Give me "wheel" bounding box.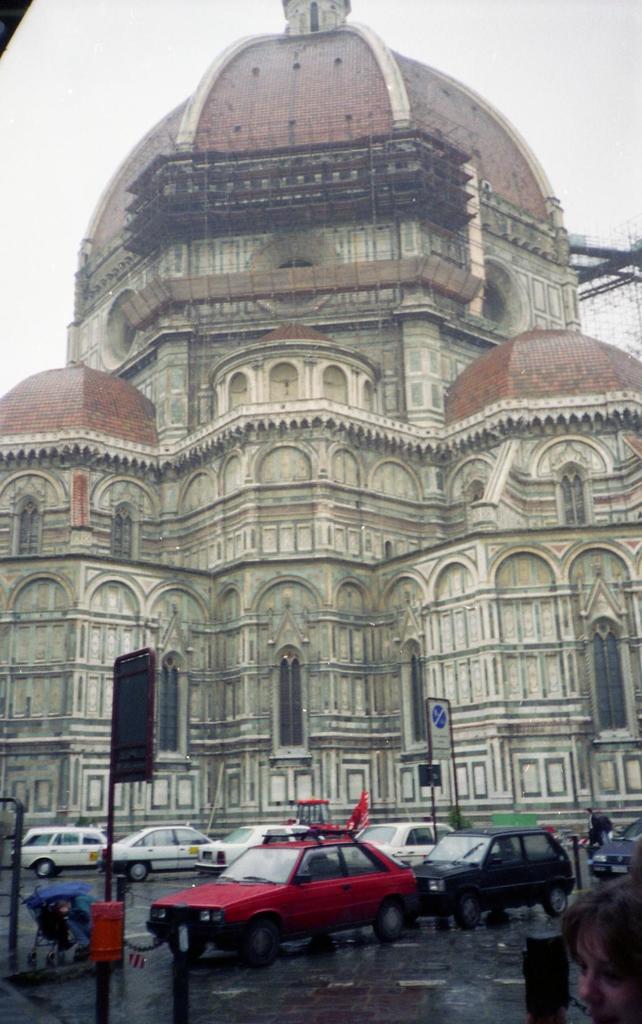
126 861 149 881.
